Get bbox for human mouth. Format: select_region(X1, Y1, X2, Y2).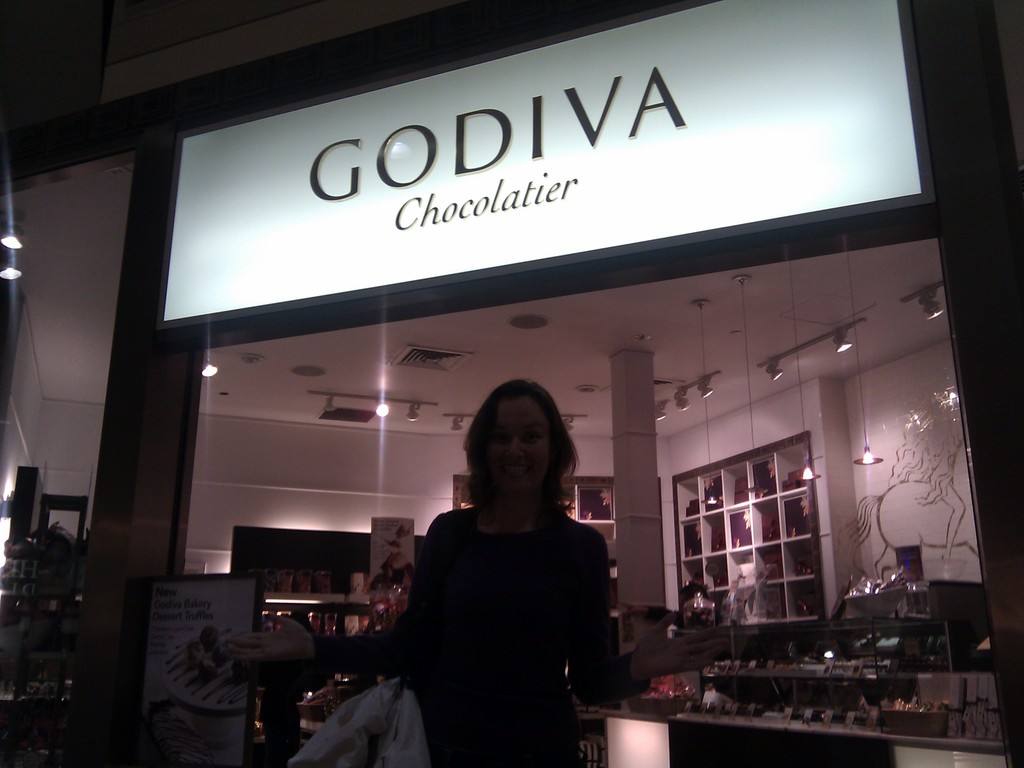
select_region(501, 463, 528, 475).
